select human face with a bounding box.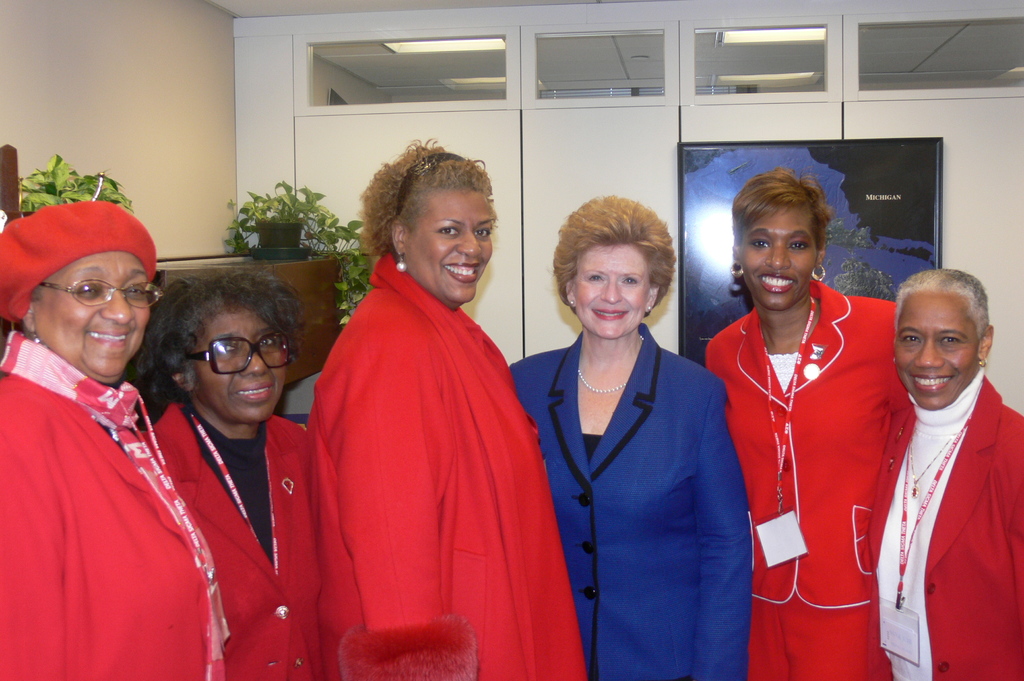
[403, 189, 494, 301].
